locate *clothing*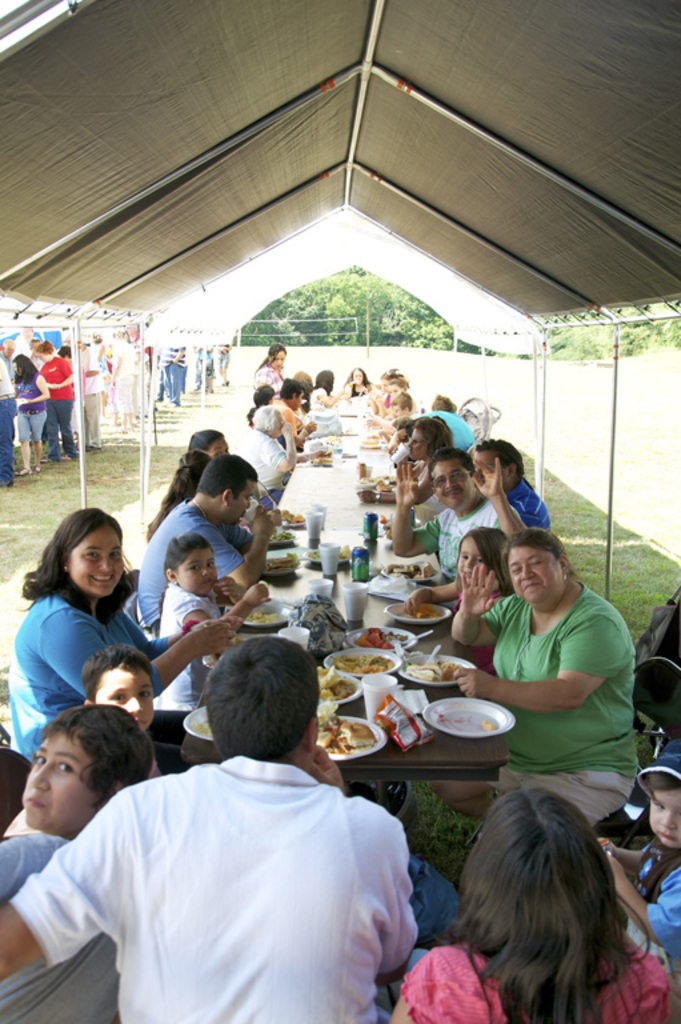
(left=161, top=583, right=217, bottom=745)
